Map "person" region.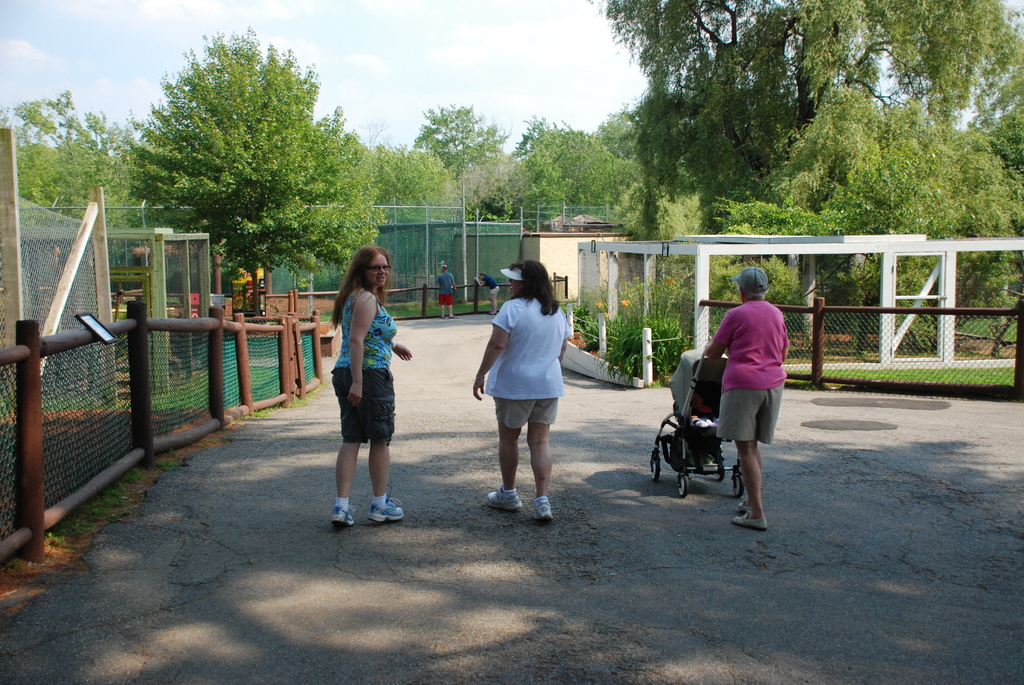
Mapped to [434, 262, 456, 322].
